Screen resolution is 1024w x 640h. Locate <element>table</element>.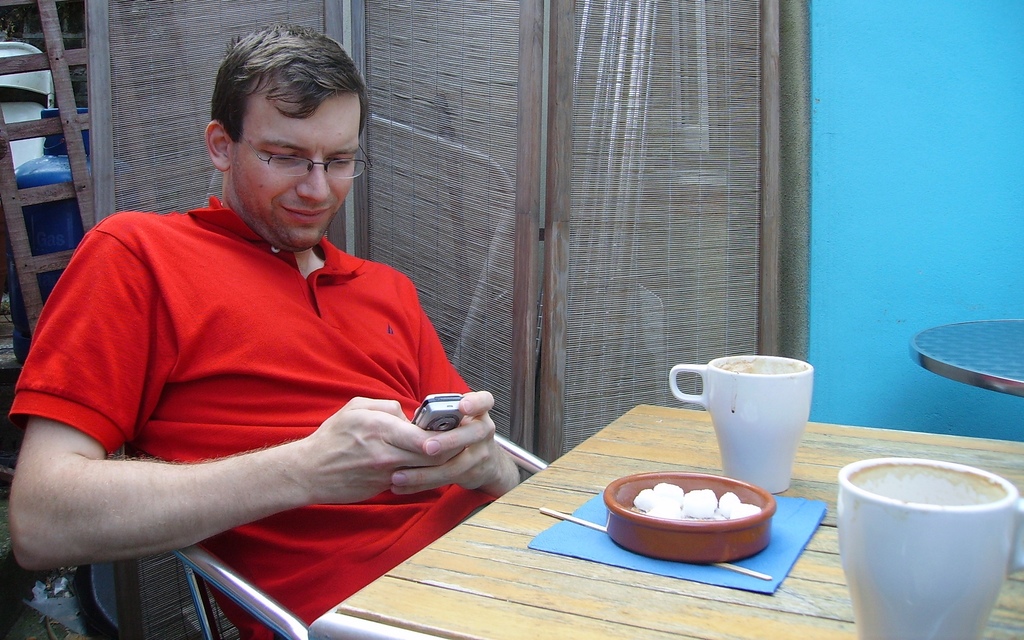
274/397/939/637.
